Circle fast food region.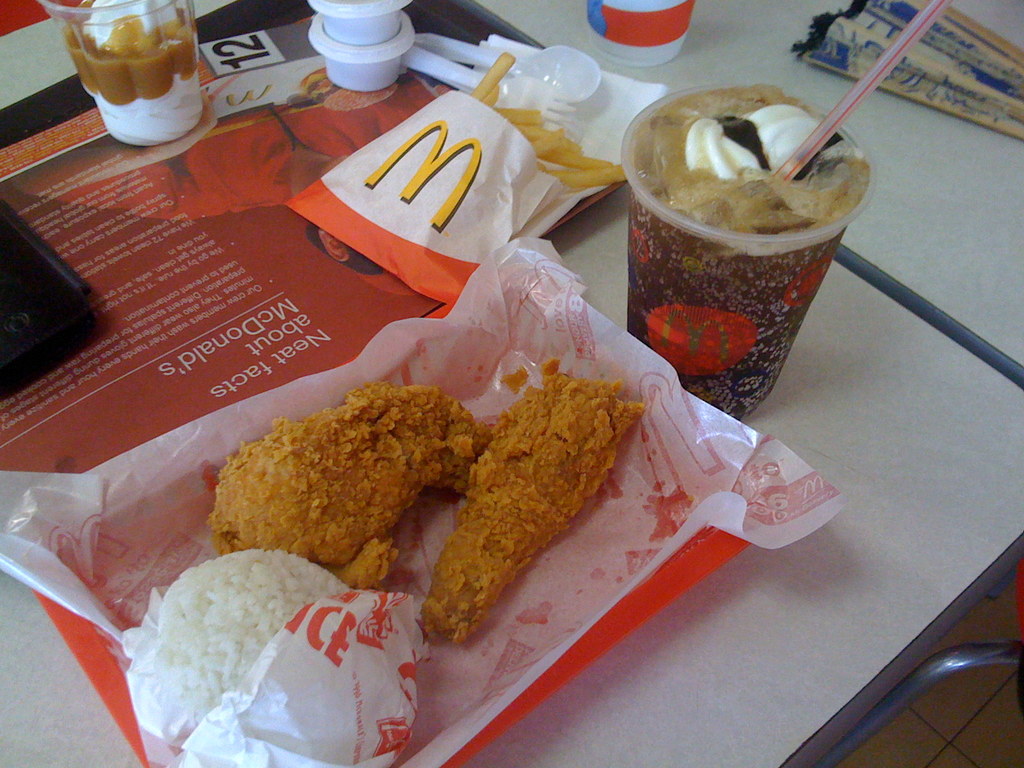
Region: bbox=(108, 548, 416, 767).
